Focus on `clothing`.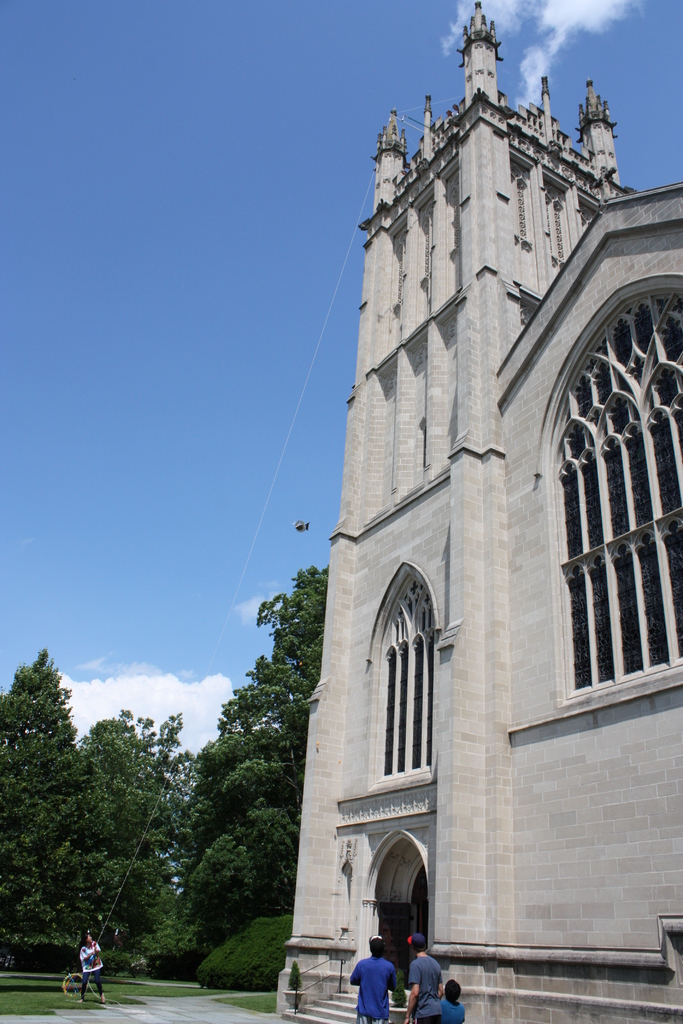
Focused at 442,1001,466,1022.
